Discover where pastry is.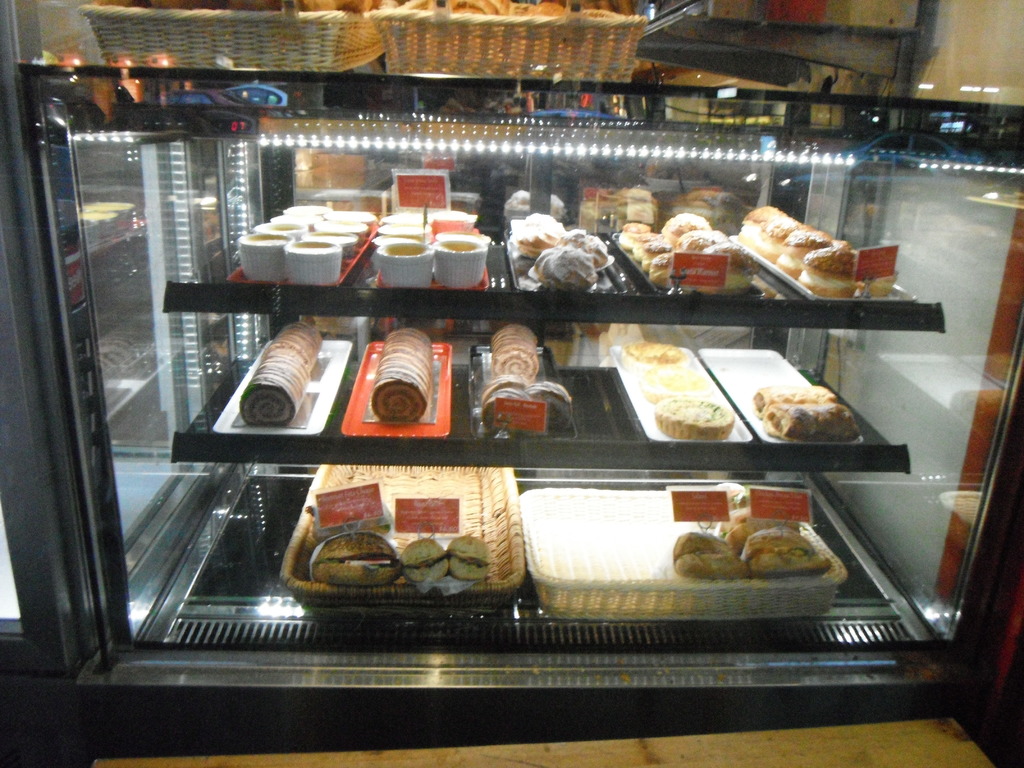
Discovered at crop(369, 242, 432, 285).
